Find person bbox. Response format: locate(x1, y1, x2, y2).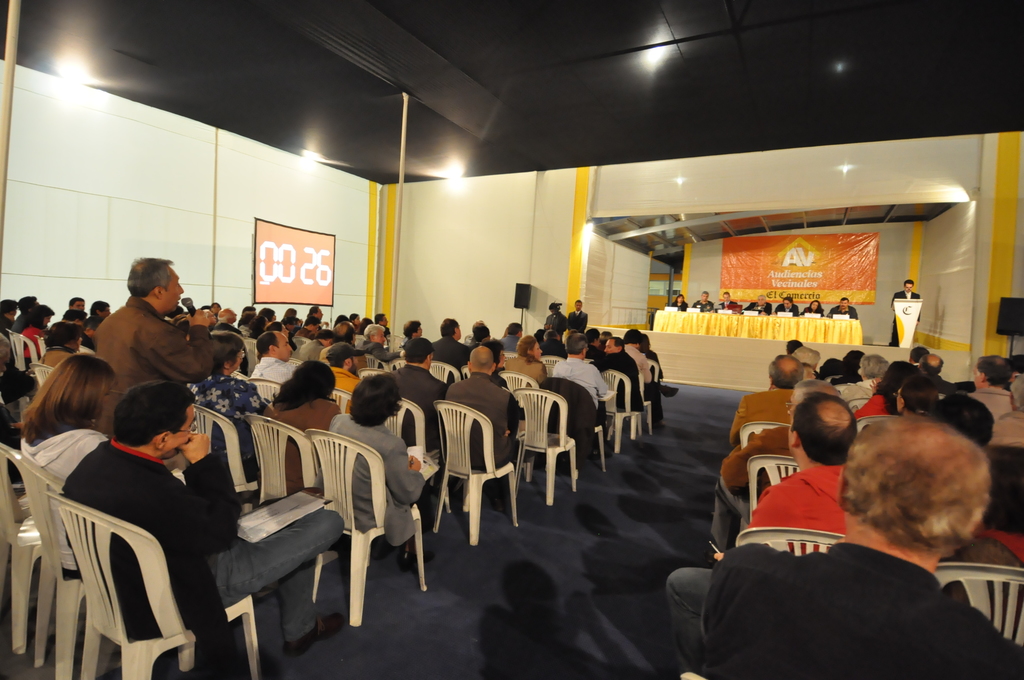
locate(193, 334, 268, 473).
